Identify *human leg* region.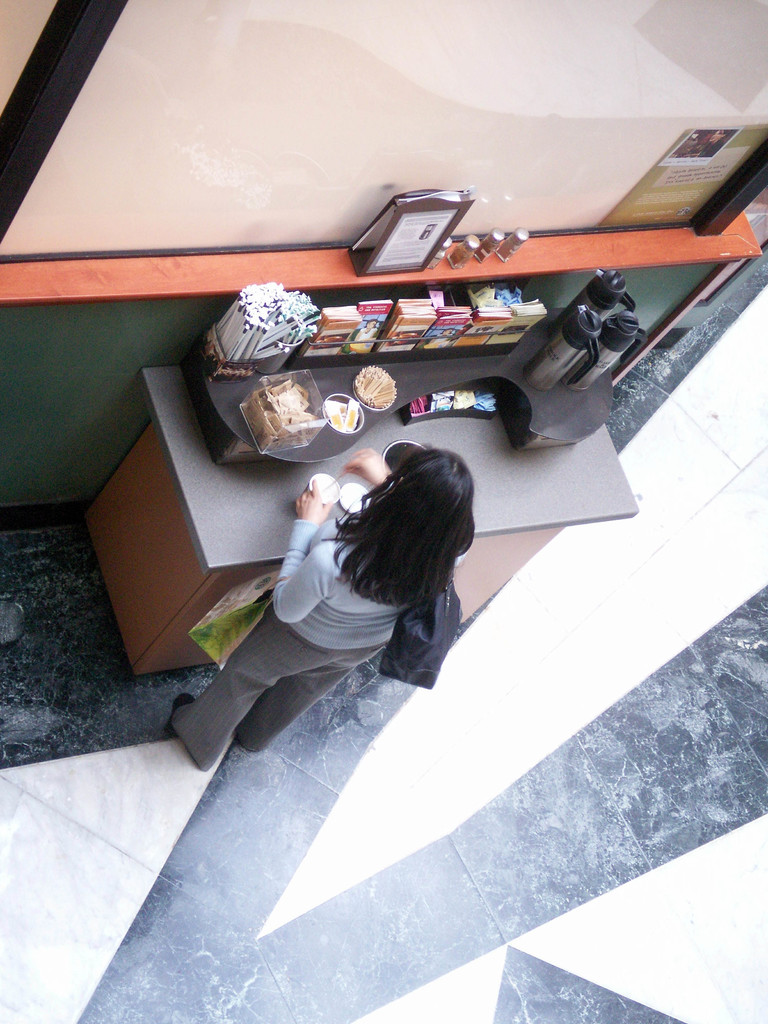
Region: 168, 608, 392, 767.
